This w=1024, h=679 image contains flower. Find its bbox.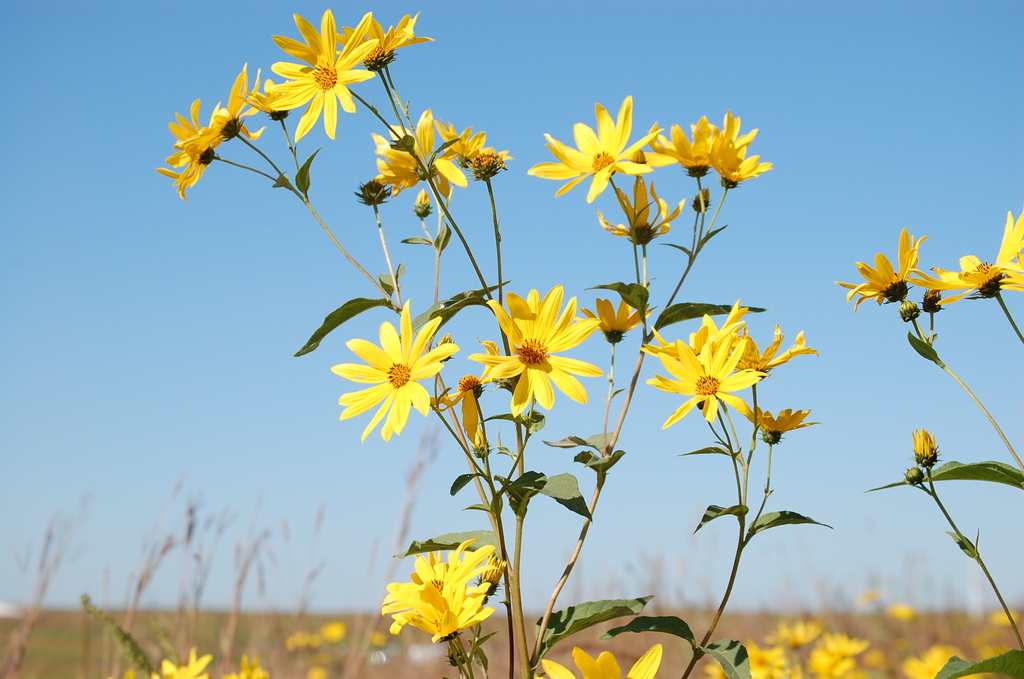
locate(428, 117, 512, 170).
